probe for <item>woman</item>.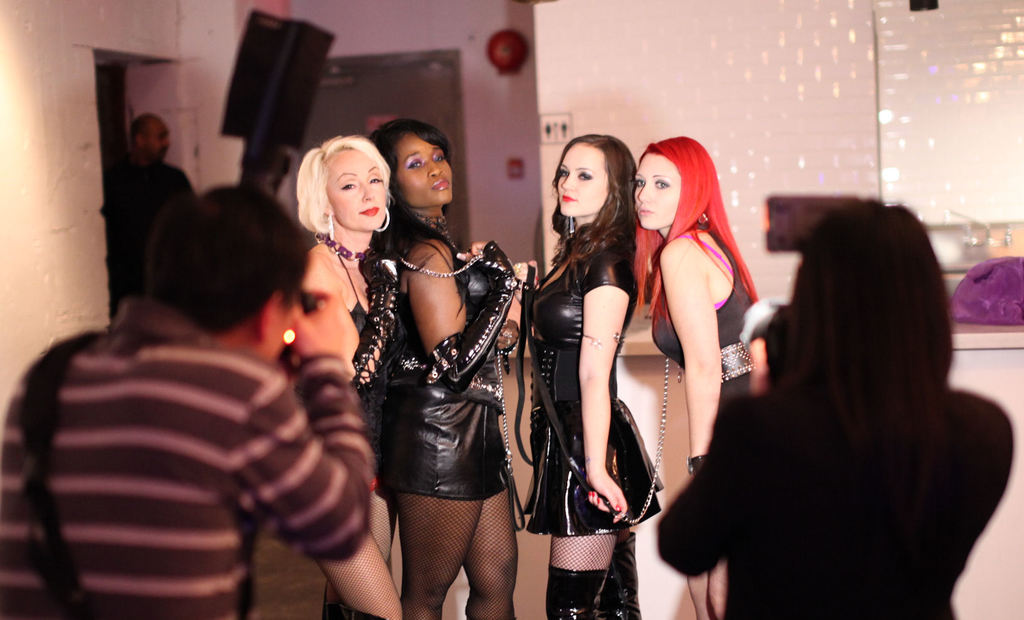
Probe result: 629, 135, 789, 619.
